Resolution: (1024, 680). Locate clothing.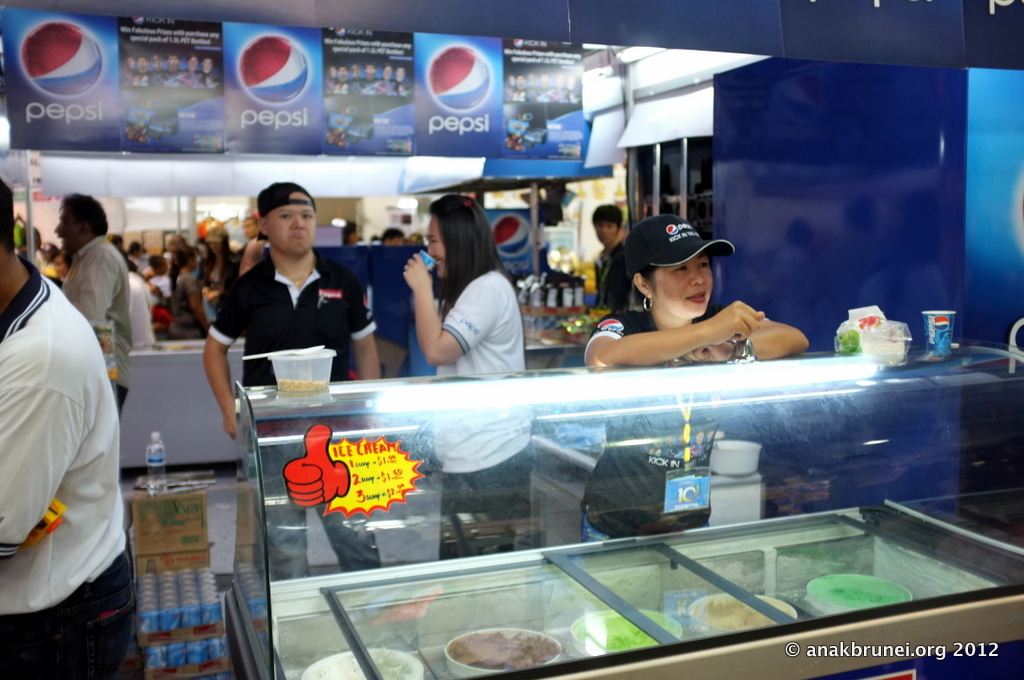
(x1=431, y1=267, x2=527, y2=553).
